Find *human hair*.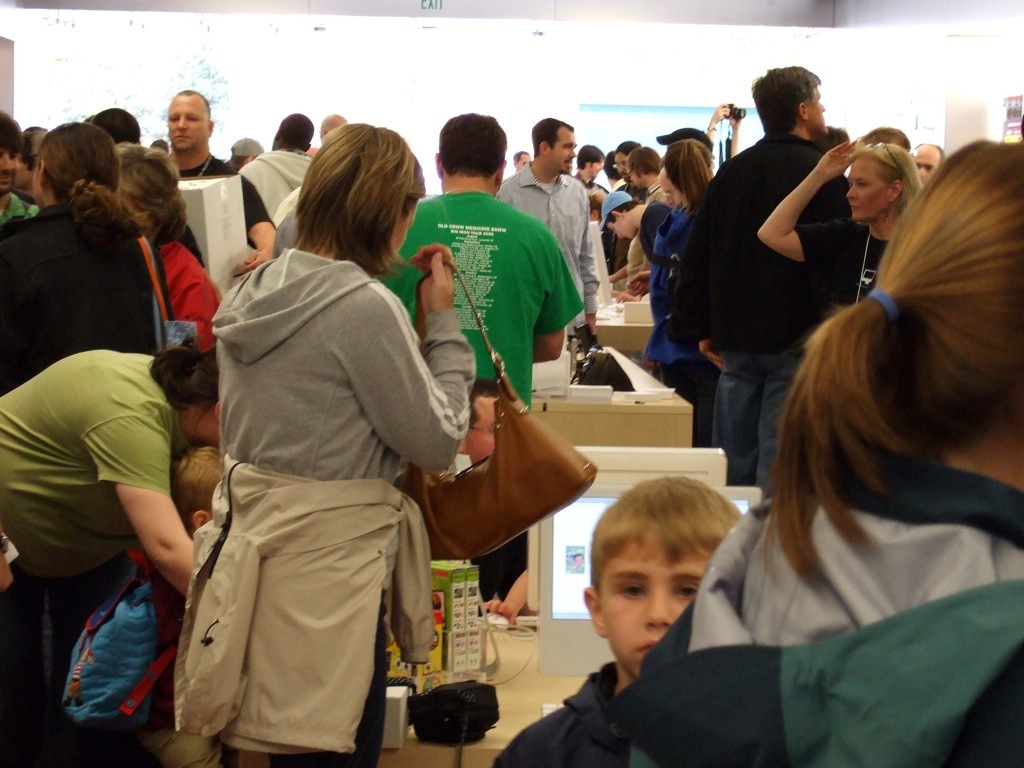
(x1=0, y1=111, x2=19, y2=166).
